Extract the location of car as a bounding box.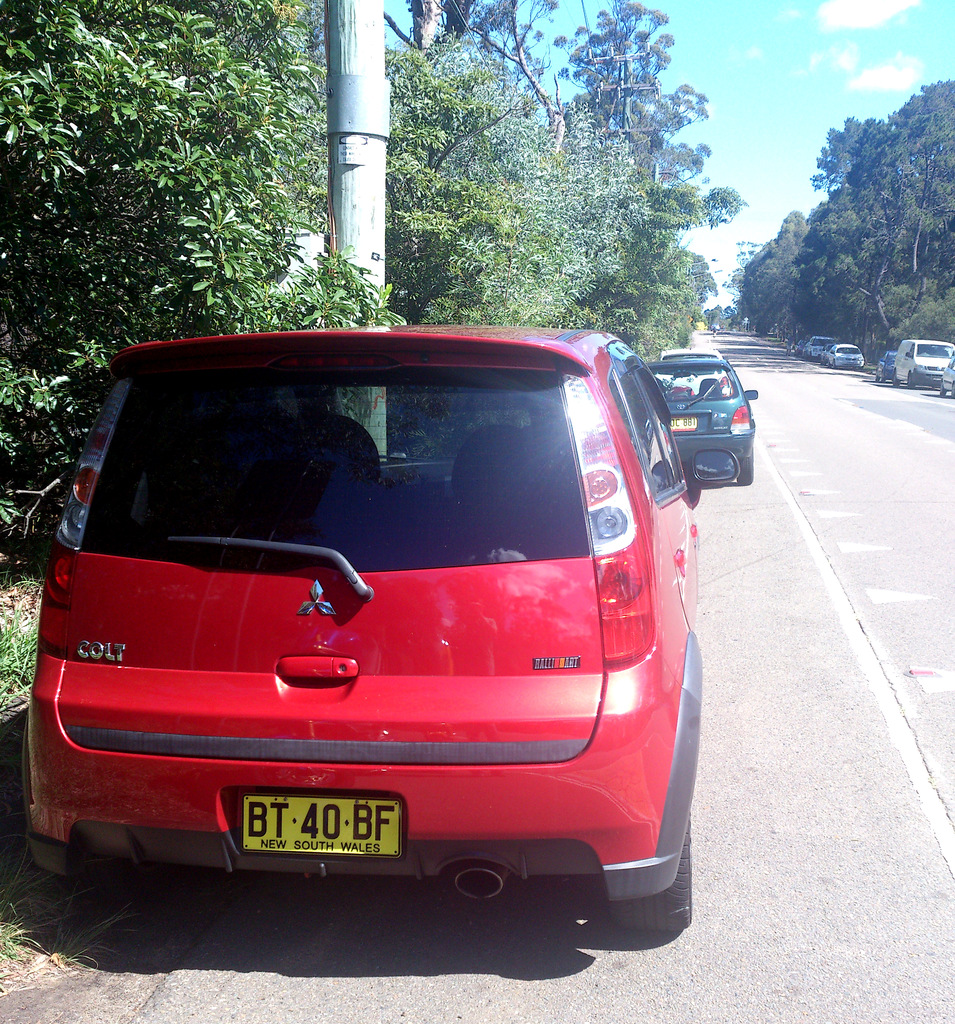
646/356/760/493.
